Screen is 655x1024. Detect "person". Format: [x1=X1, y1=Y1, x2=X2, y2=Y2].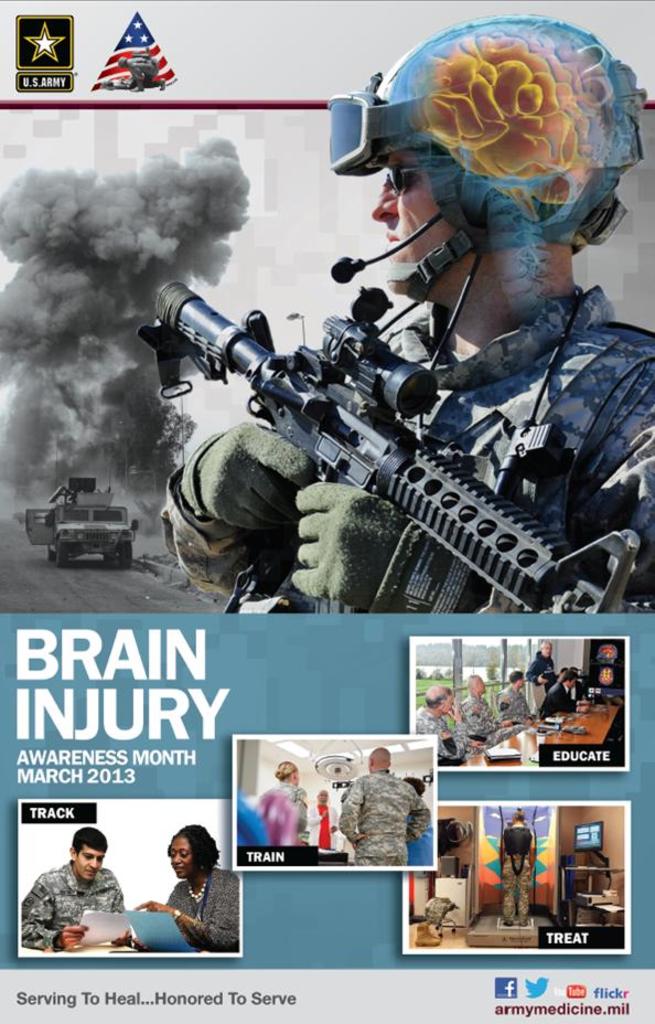
[x1=150, y1=19, x2=653, y2=633].
